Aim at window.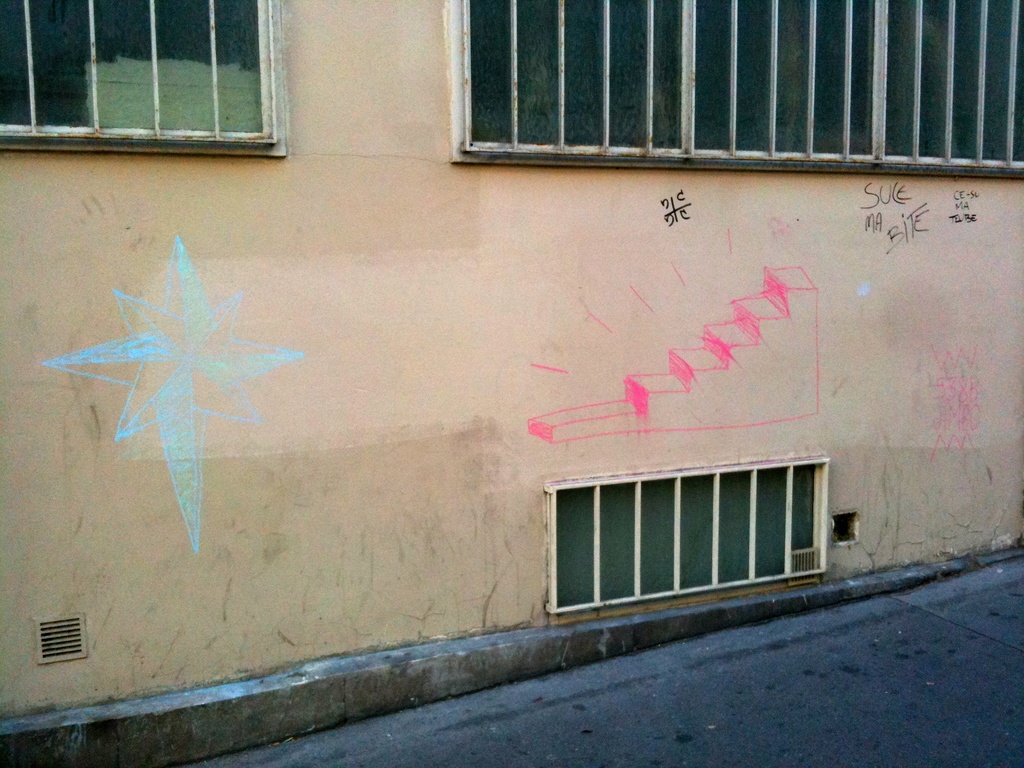
Aimed at {"x1": 27, "y1": 18, "x2": 312, "y2": 154}.
